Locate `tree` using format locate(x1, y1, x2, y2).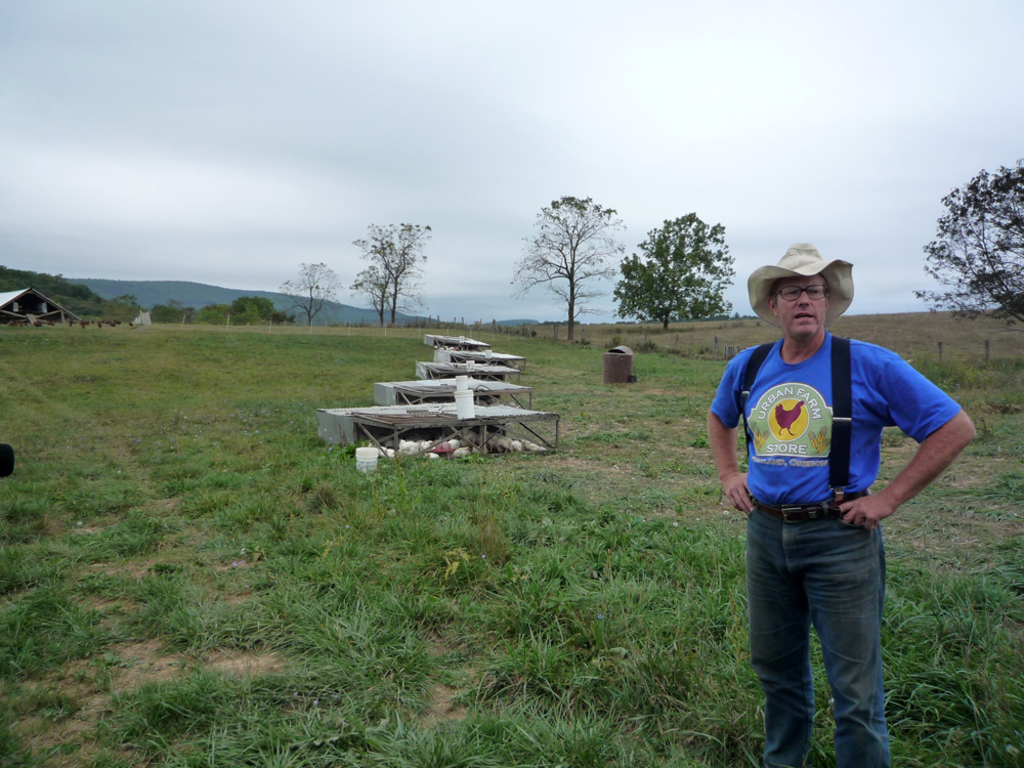
locate(508, 189, 637, 351).
